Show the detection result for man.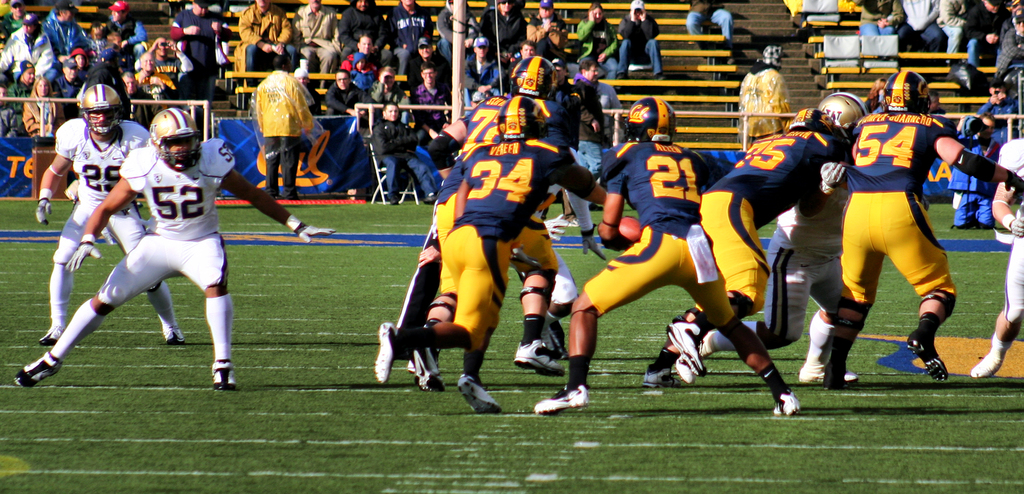
(x1=415, y1=55, x2=563, y2=391).
